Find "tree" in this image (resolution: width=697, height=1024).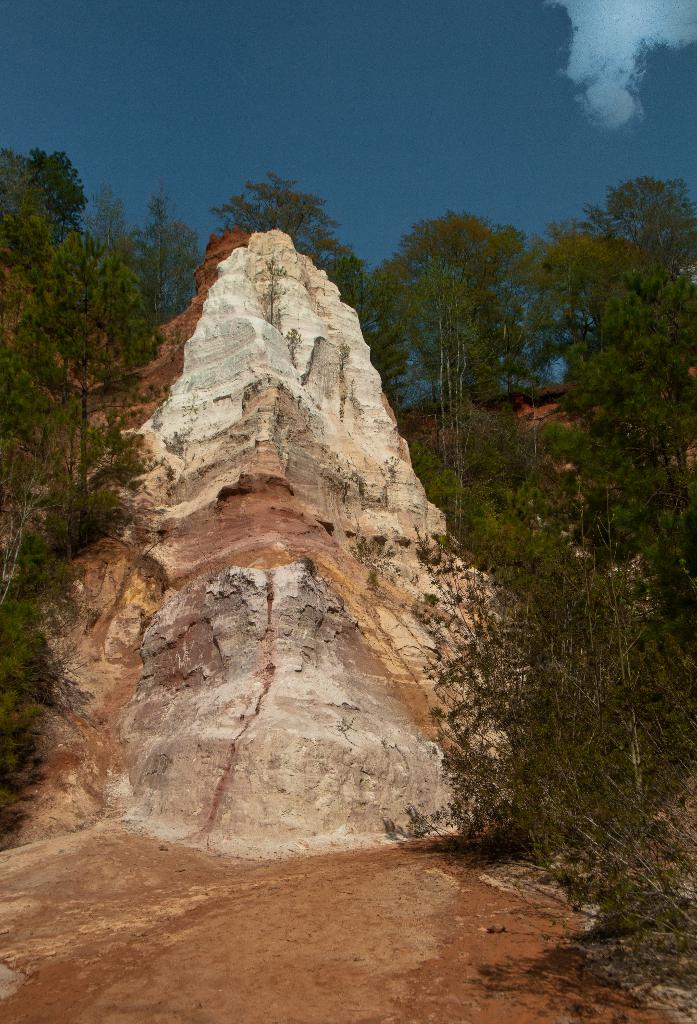
(left=6, top=225, right=167, bottom=511).
